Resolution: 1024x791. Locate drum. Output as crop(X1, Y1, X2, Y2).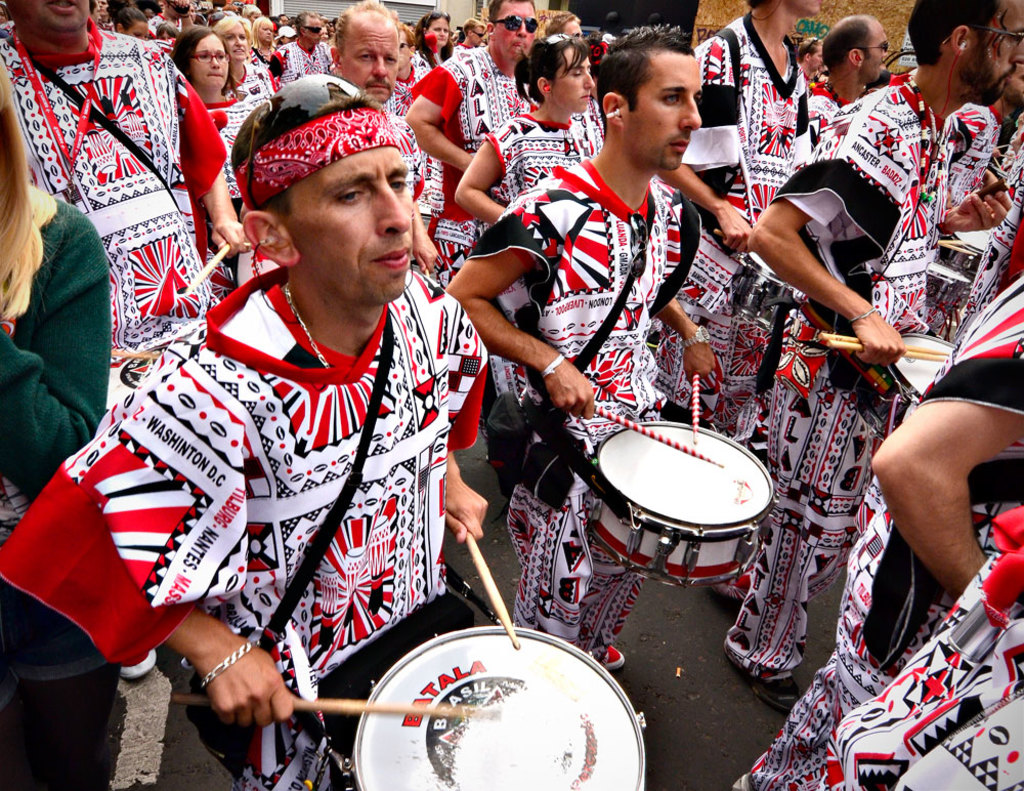
crop(927, 264, 970, 309).
